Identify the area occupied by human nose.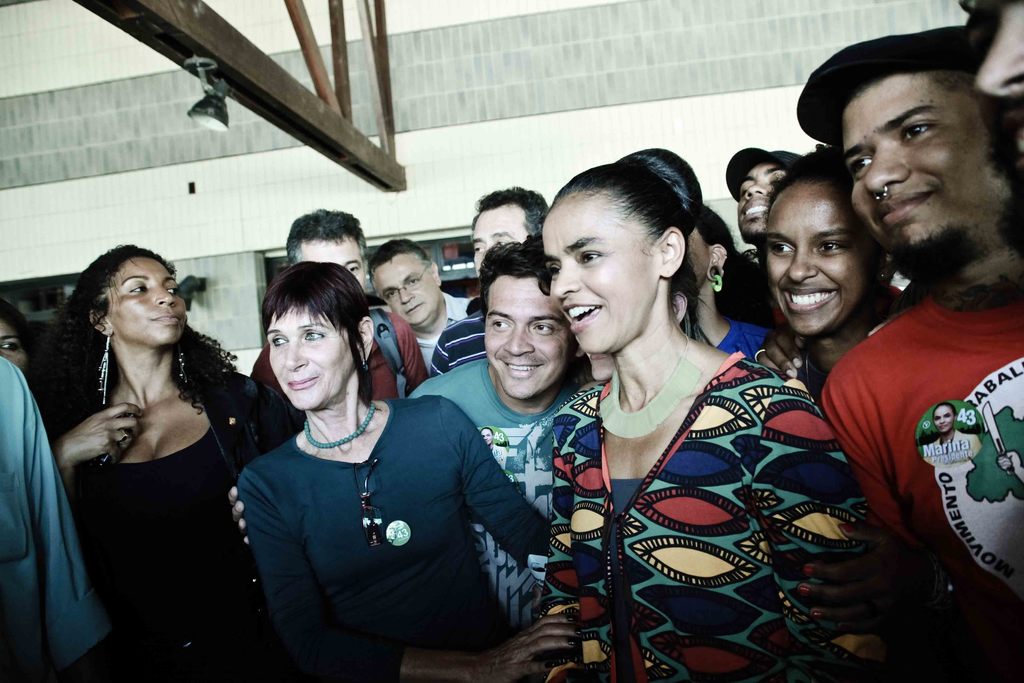
Area: [505,327,534,354].
